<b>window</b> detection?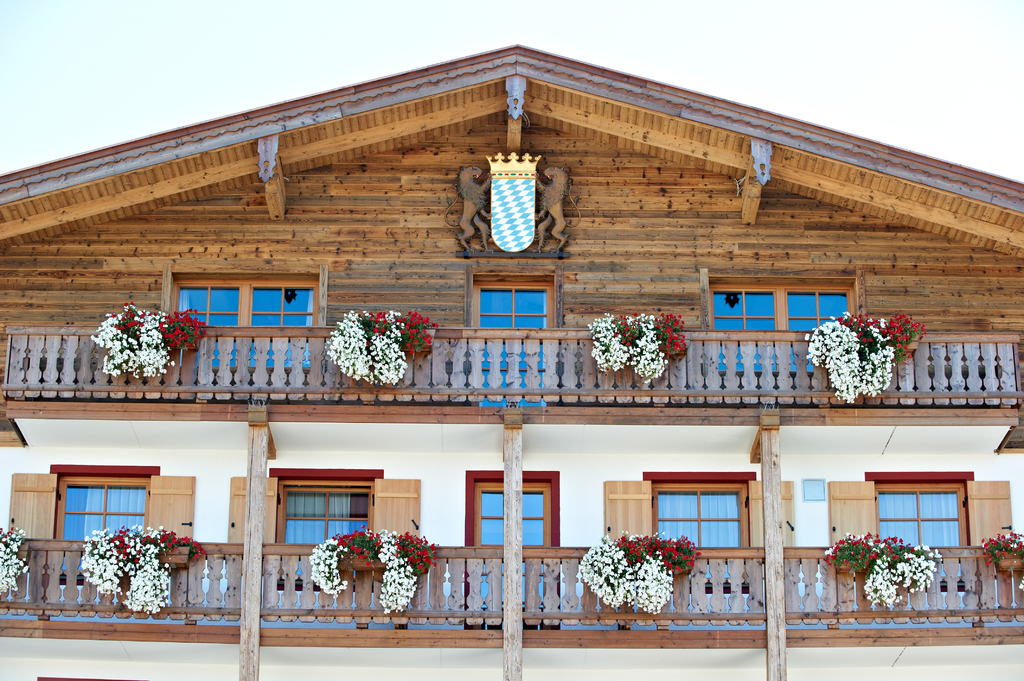
966,480,1014,549
